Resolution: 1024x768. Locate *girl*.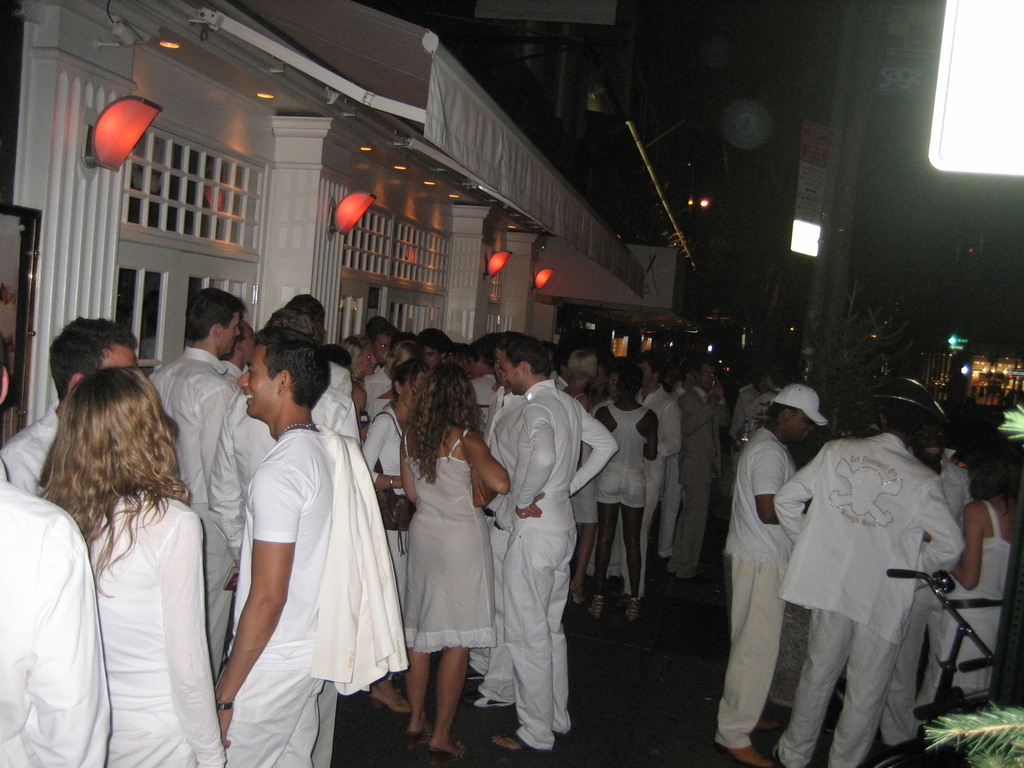
{"left": 33, "top": 356, "right": 226, "bottom": 767}.
